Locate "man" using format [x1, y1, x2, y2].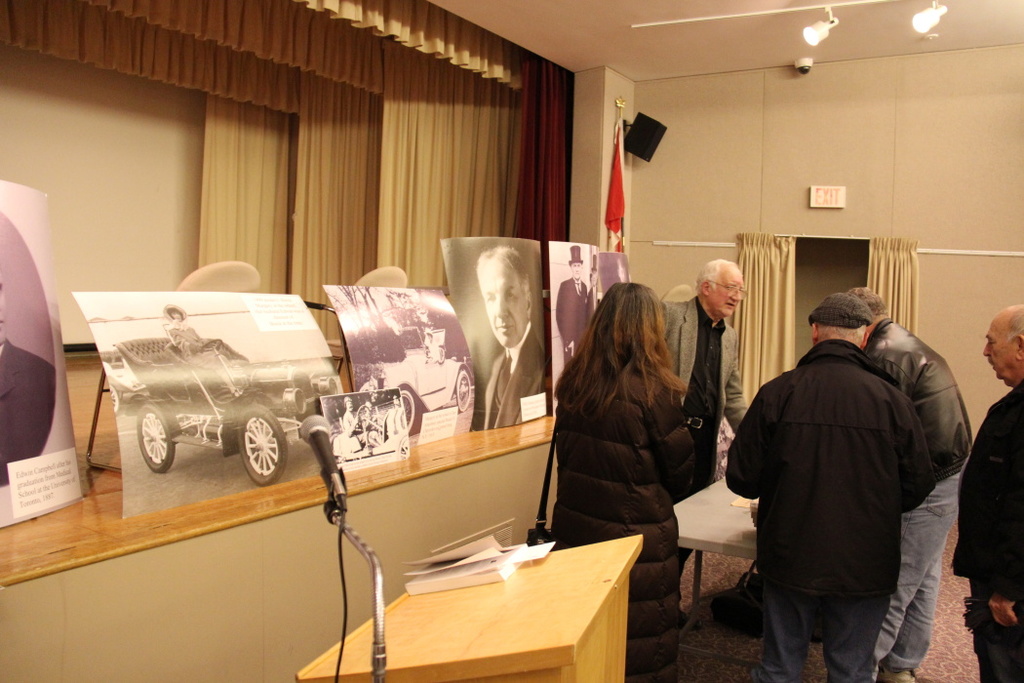
[485, 240, 548, 433].
